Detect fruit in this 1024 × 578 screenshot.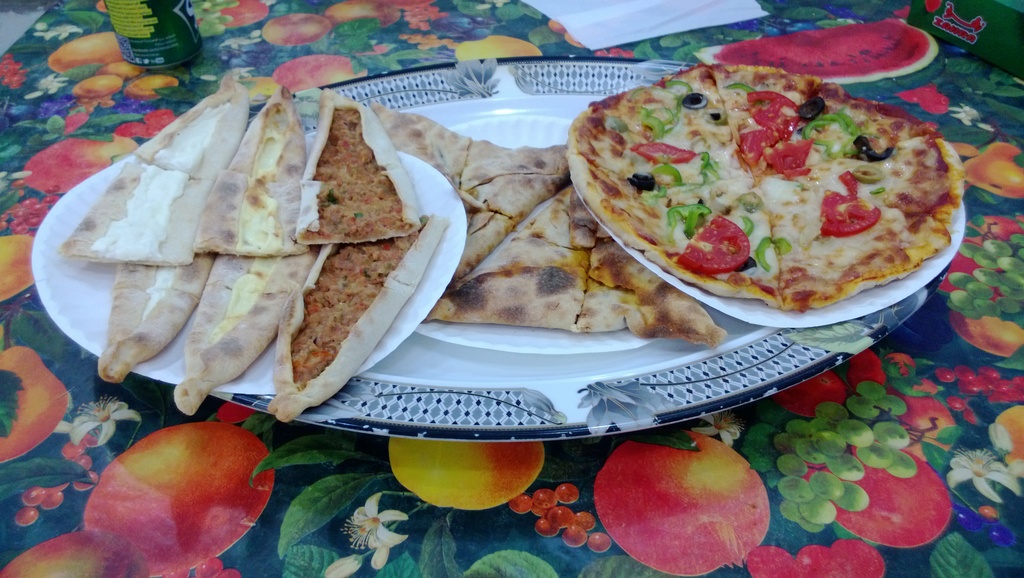
Detection: x1=197, y1=0, x2=270, y2=28.
